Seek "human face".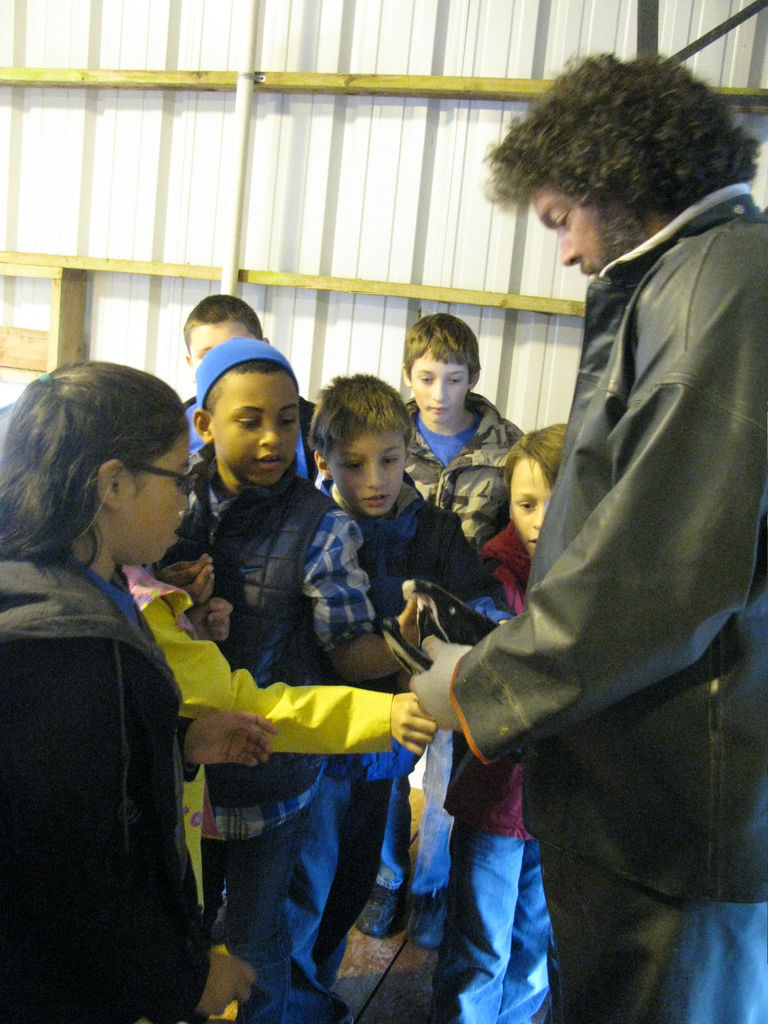
[127, 440, 185, 570].
